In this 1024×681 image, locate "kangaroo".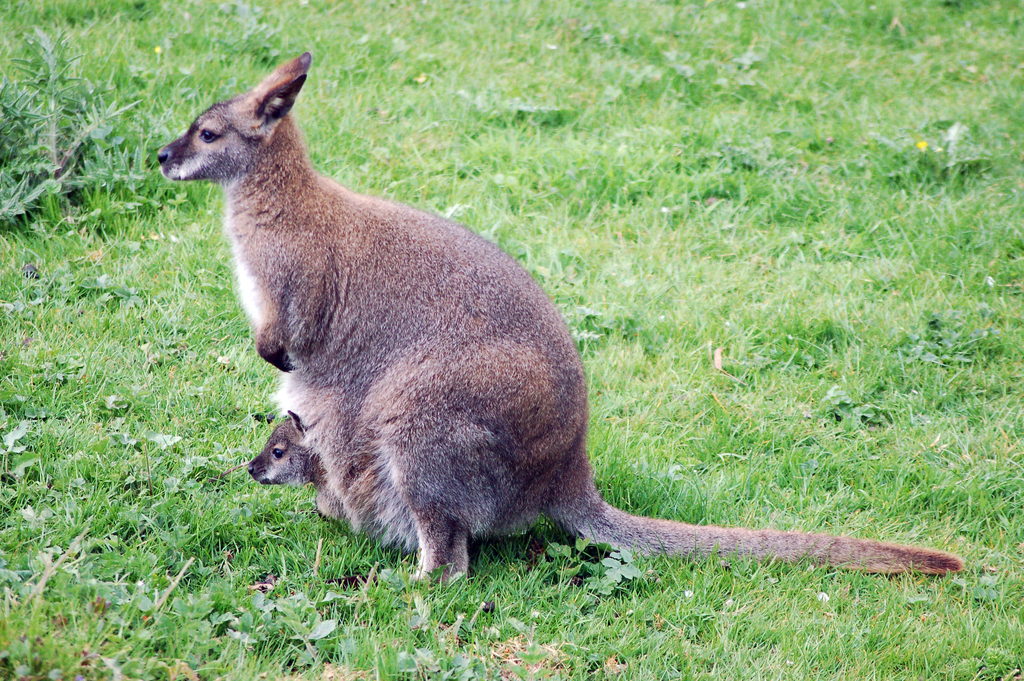
Bounding box: region(154, 52, 961, 589).
